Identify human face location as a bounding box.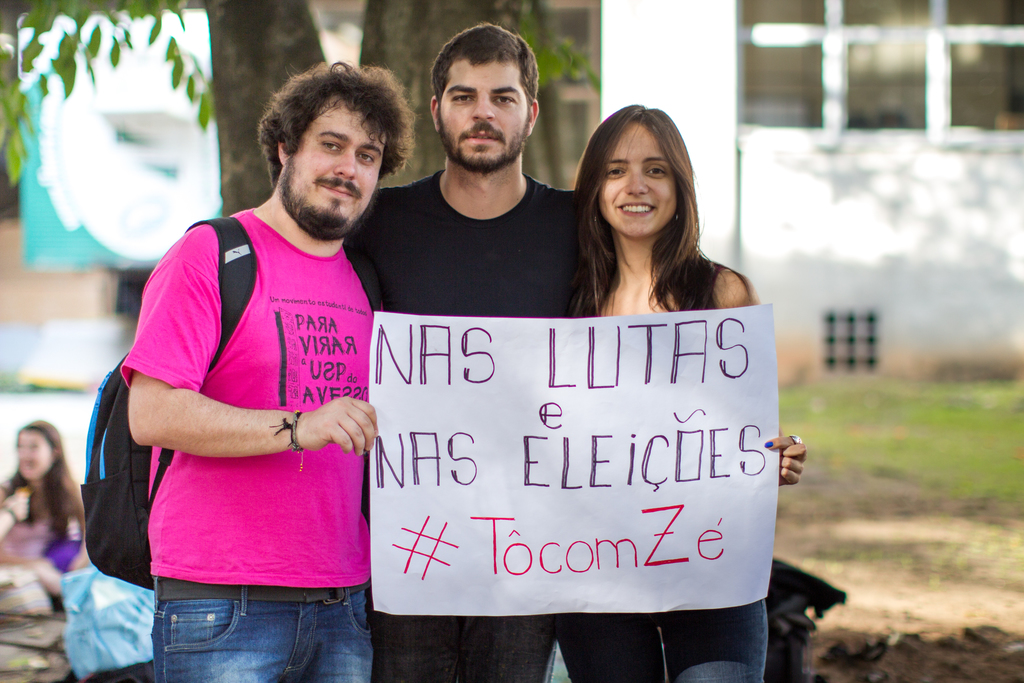
436 54 529 167.
